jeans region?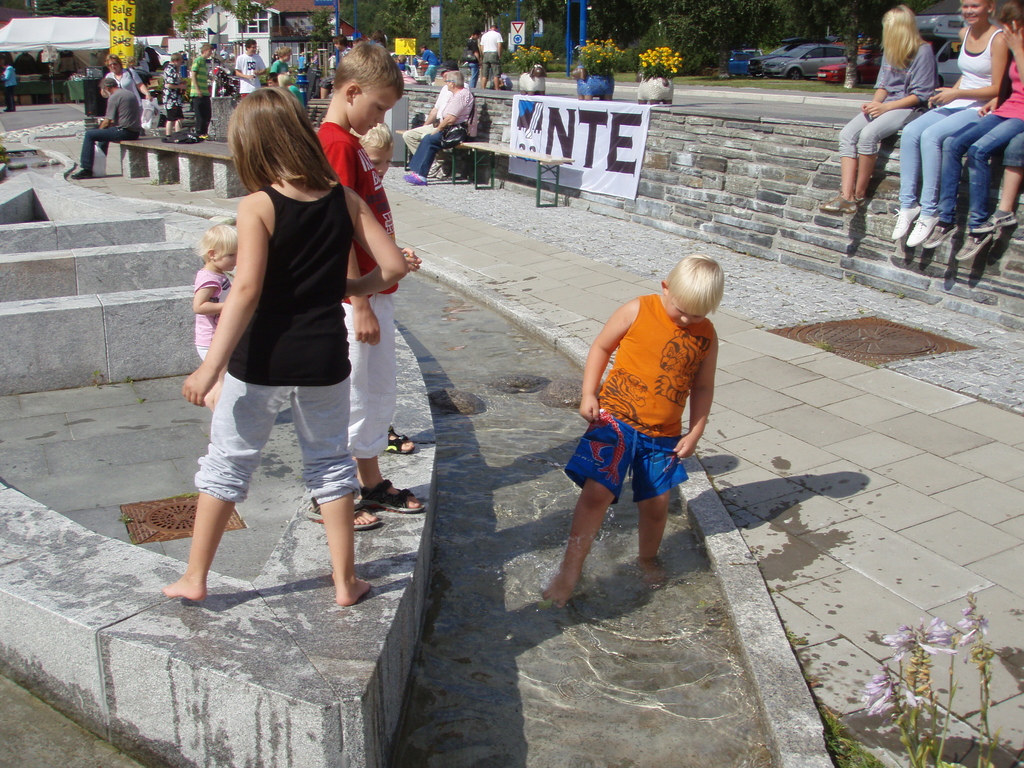
locate(406, 131, 447, 175)
